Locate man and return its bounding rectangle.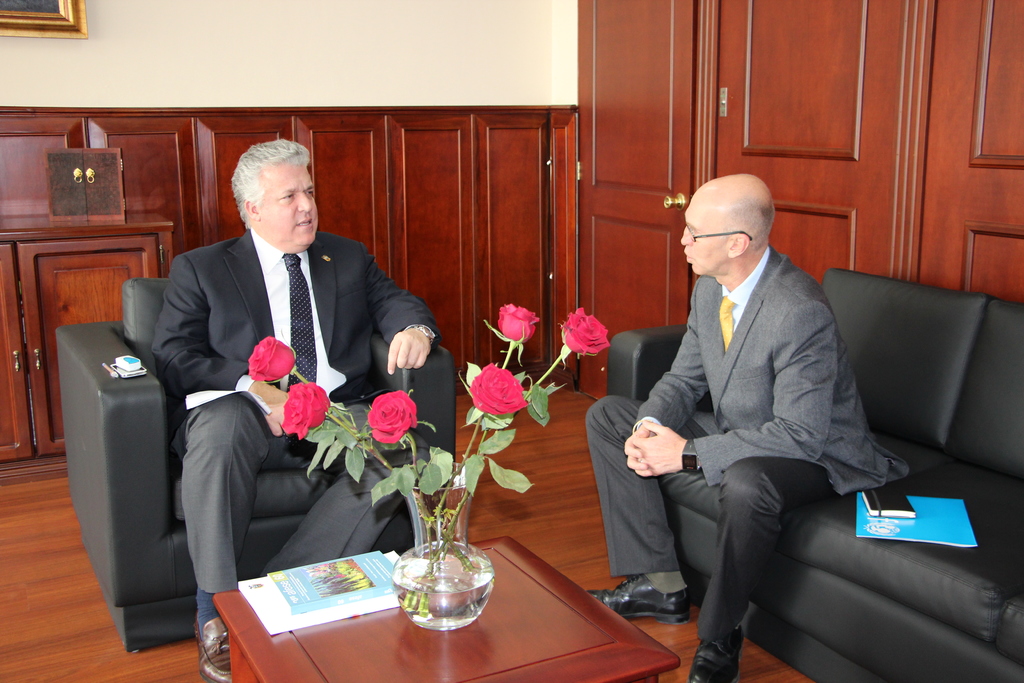
crop(588, 172, 908, 682).
